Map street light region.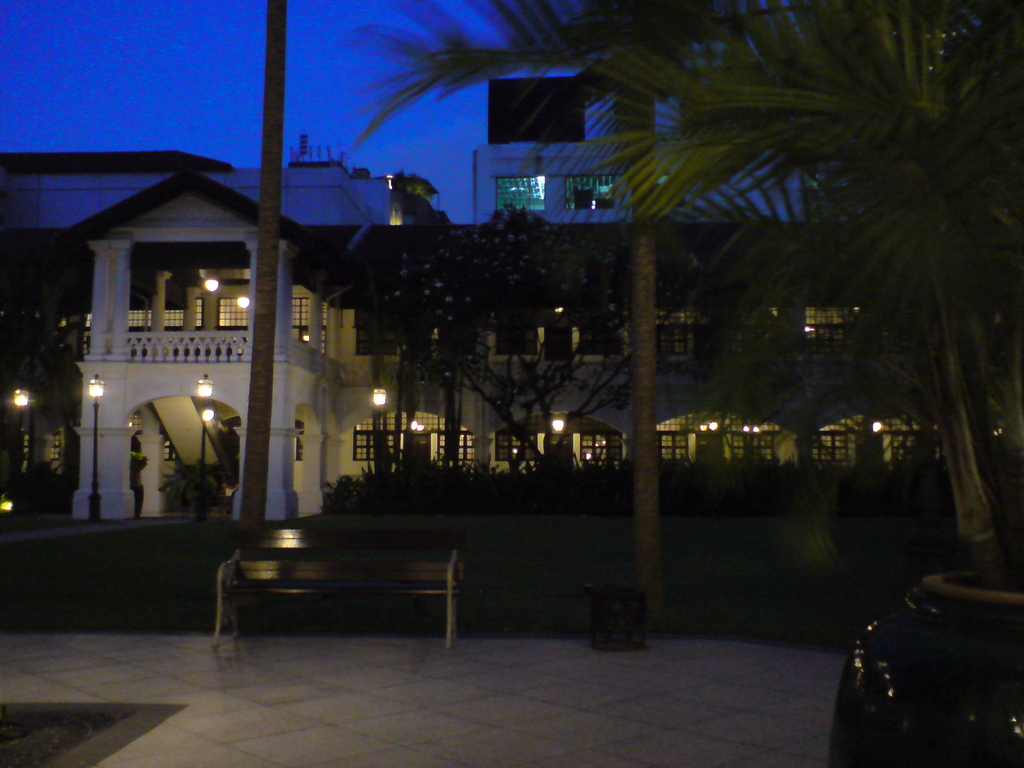
Mapped to pyautogui.locateOnScreen(182, 365, 216, 518).
